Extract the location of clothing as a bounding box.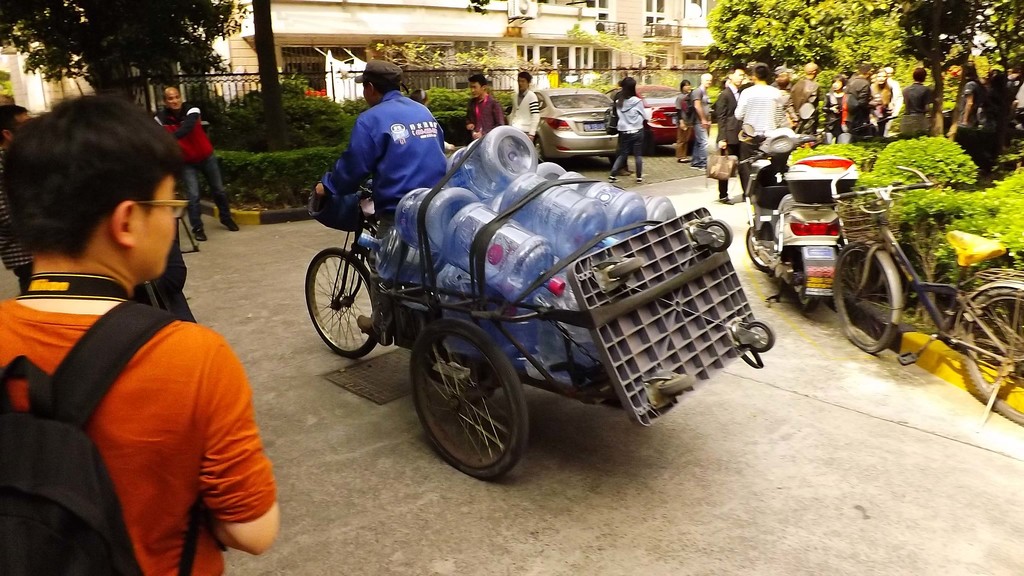
Rect(965, 79, 1006, 166).
